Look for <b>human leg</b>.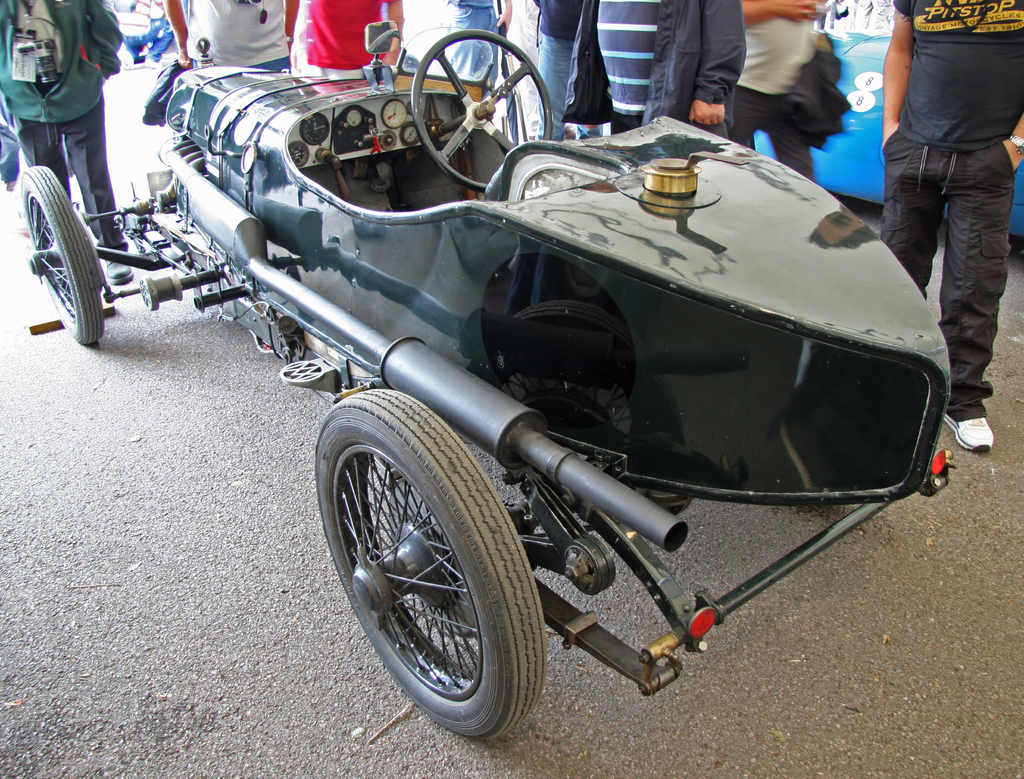
Found: locate(17, 102, 107, 287).
